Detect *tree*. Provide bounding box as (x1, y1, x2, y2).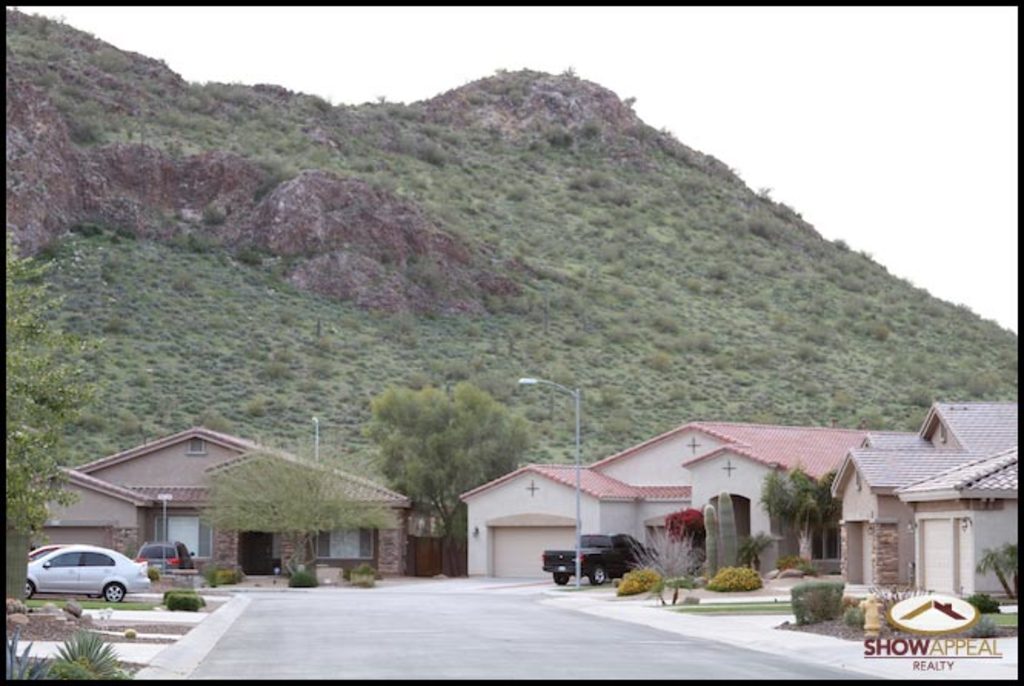
(206, 437, 417, 592).
